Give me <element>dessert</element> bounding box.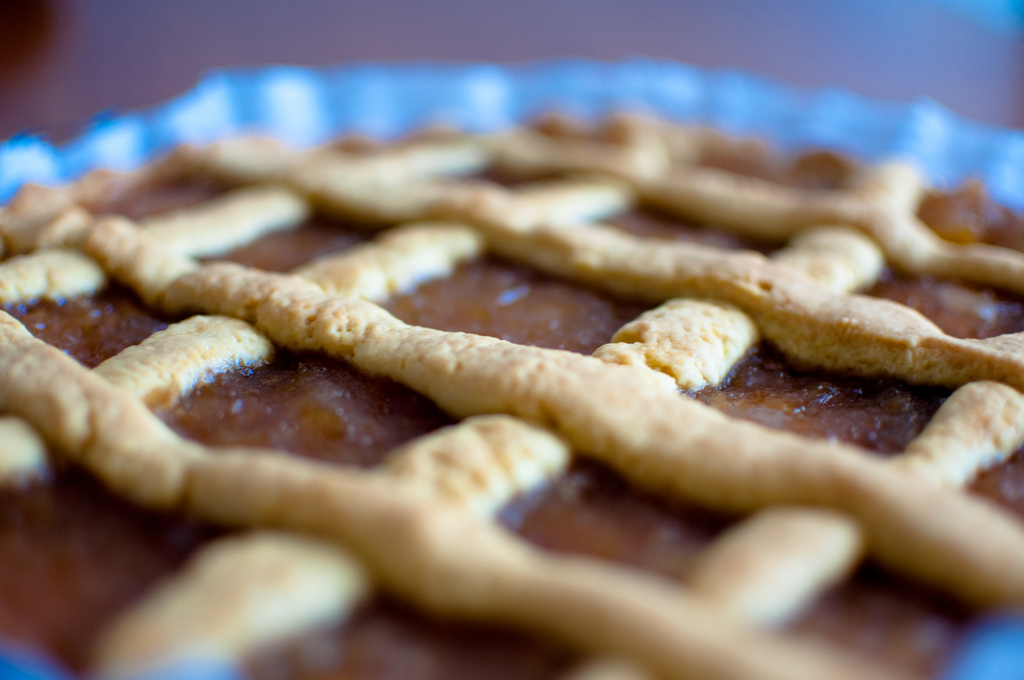
BBox(0, 118, 1023, 679).
